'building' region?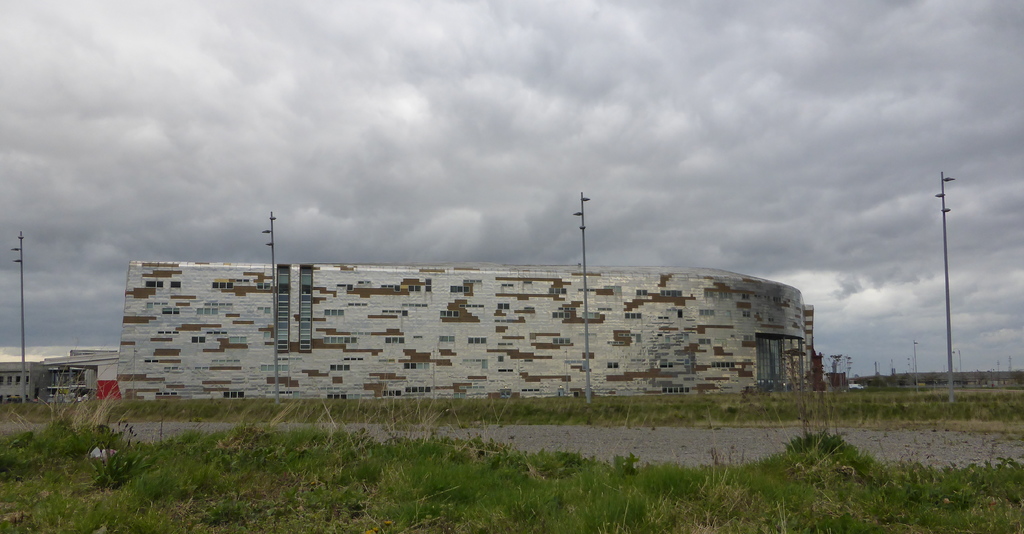
rect(115, 259, 812, 398)
